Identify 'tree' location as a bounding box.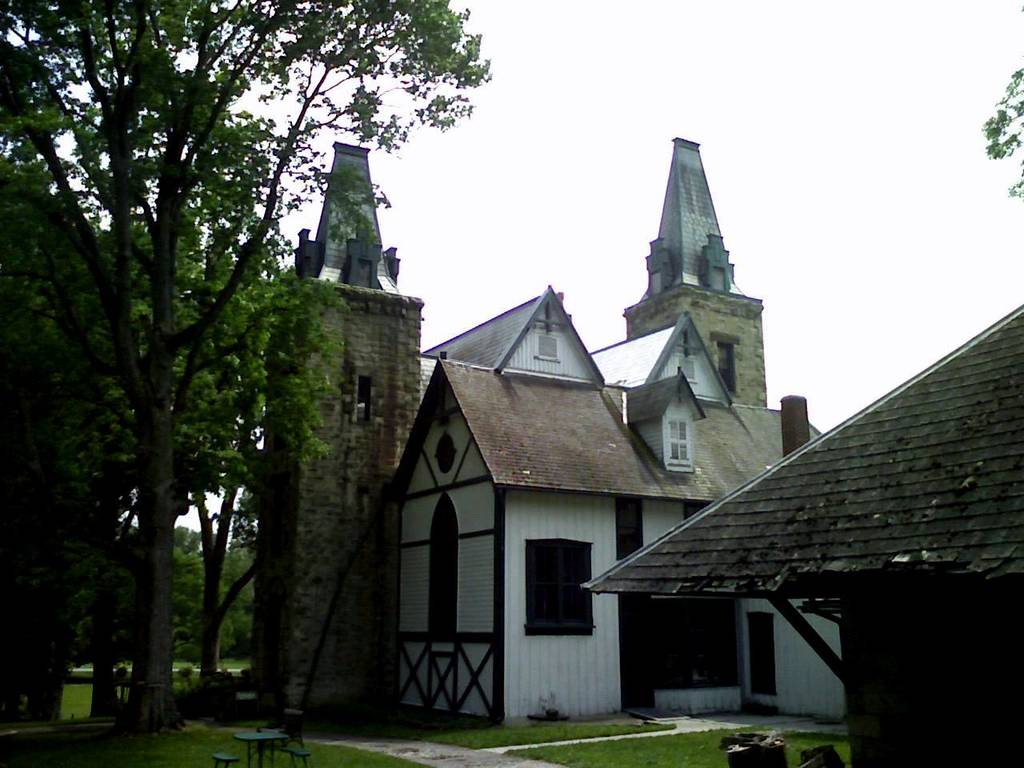
{"x1": 110, "y1": 518, "x2": 256, "y2": 668}.
